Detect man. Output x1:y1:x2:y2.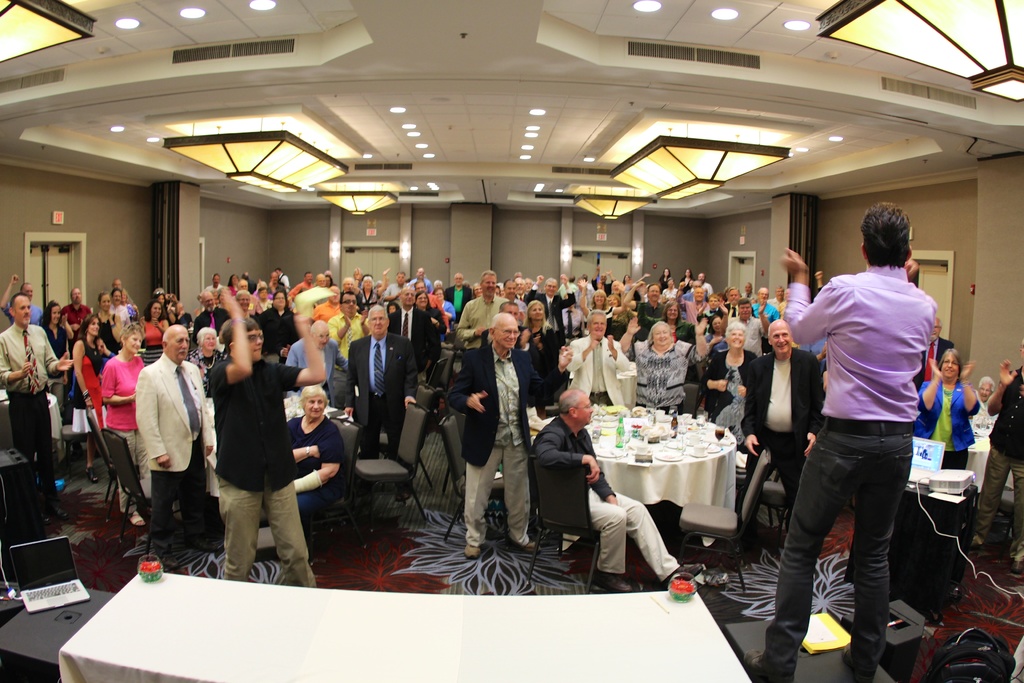
93:334:116:375.
